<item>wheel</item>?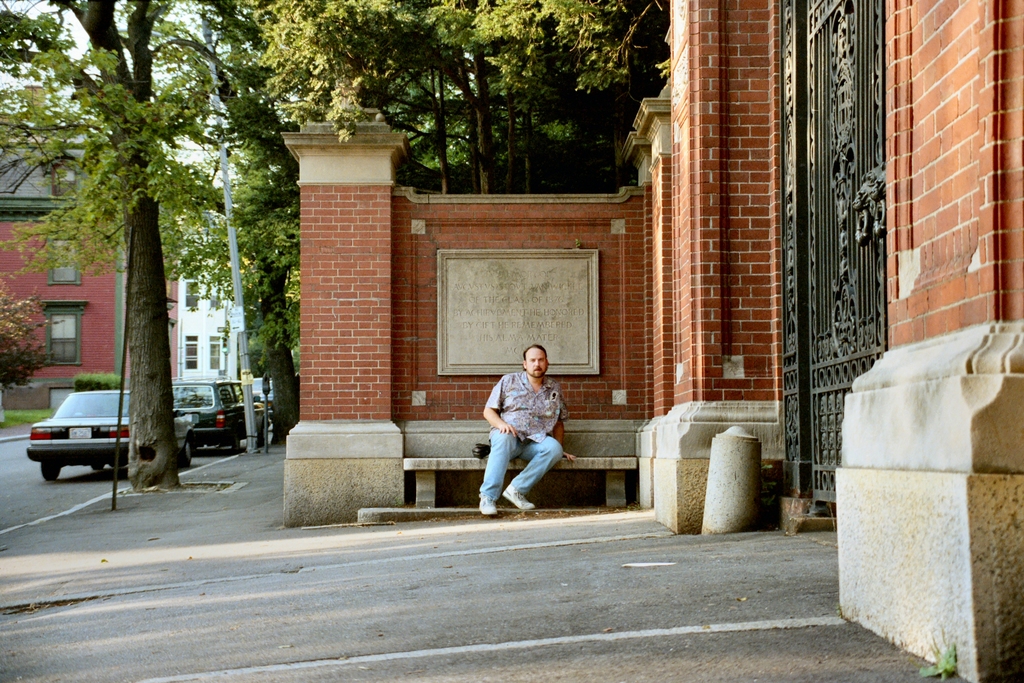
box(43, 466, 65, 481)
